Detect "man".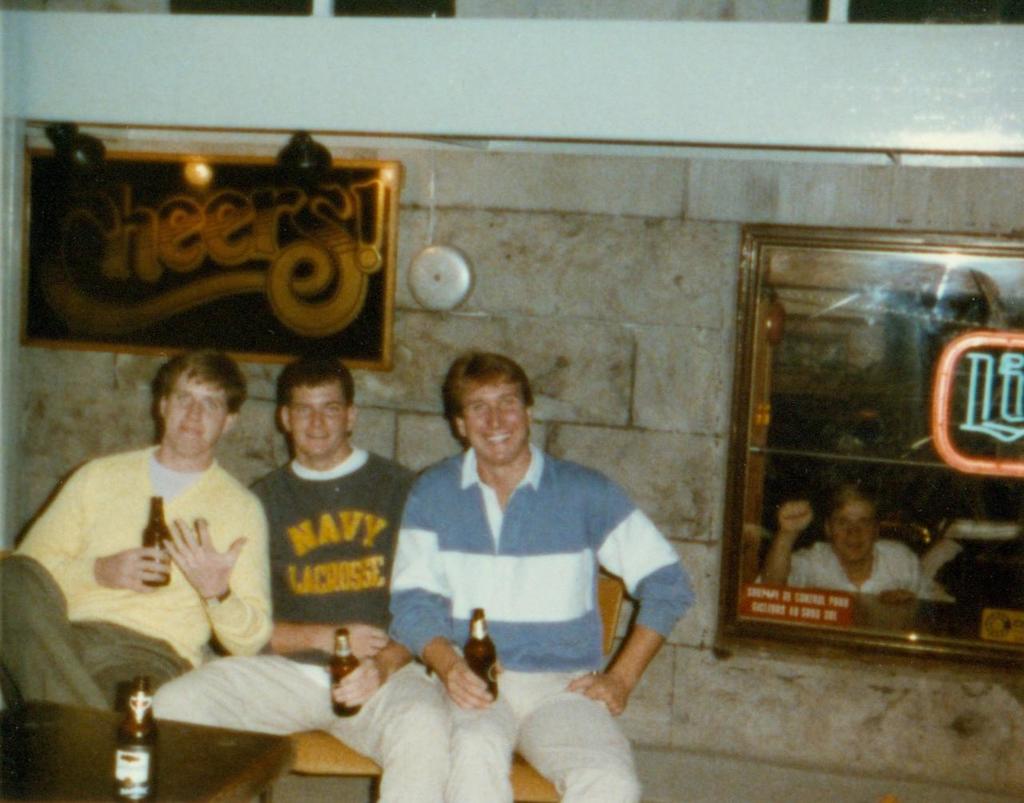
Detected at box(758, 480, 923, 602).
